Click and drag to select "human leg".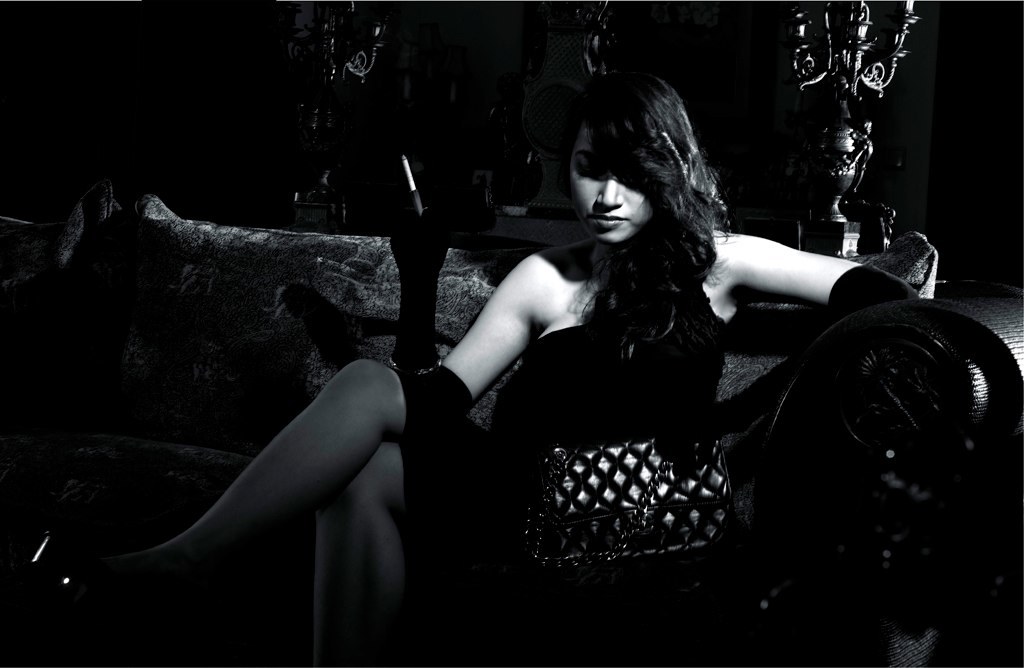
Selection: [left=301, top=442, right=412, bottom=659].
